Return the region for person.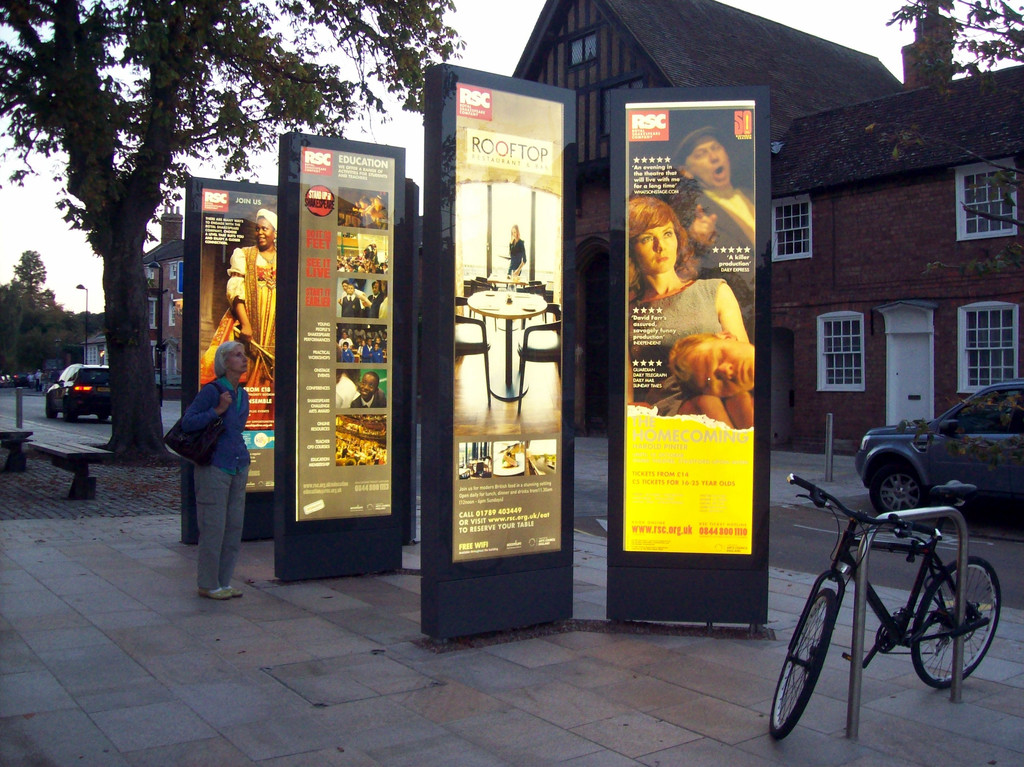
[680, 131, 759, 345].
